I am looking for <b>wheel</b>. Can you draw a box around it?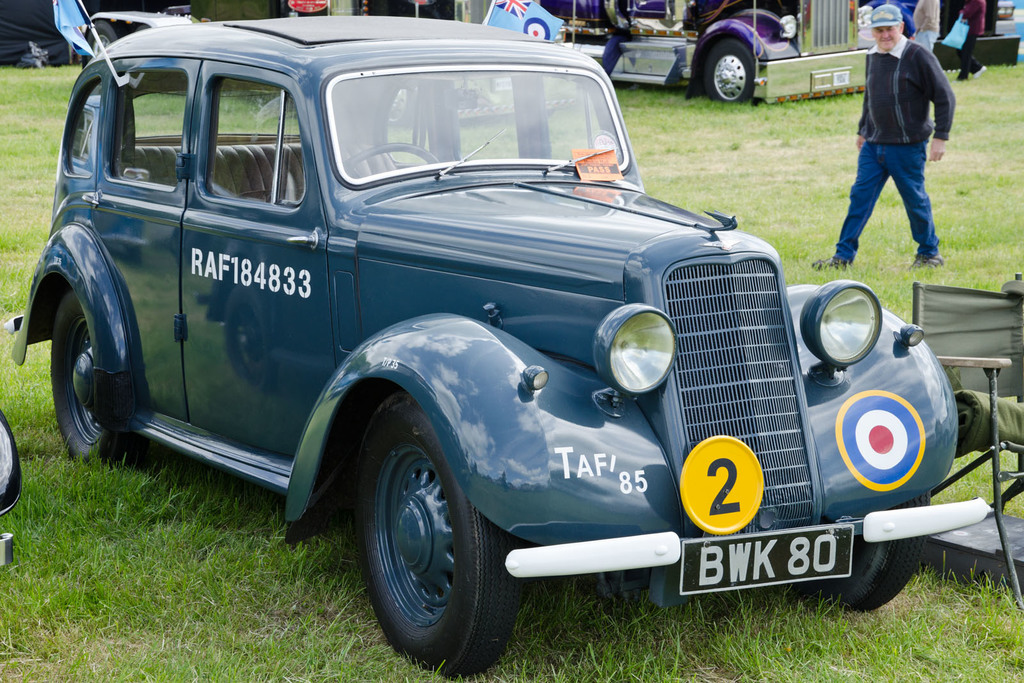
Sure, the bounding box is (362, 424, 490, 657).
